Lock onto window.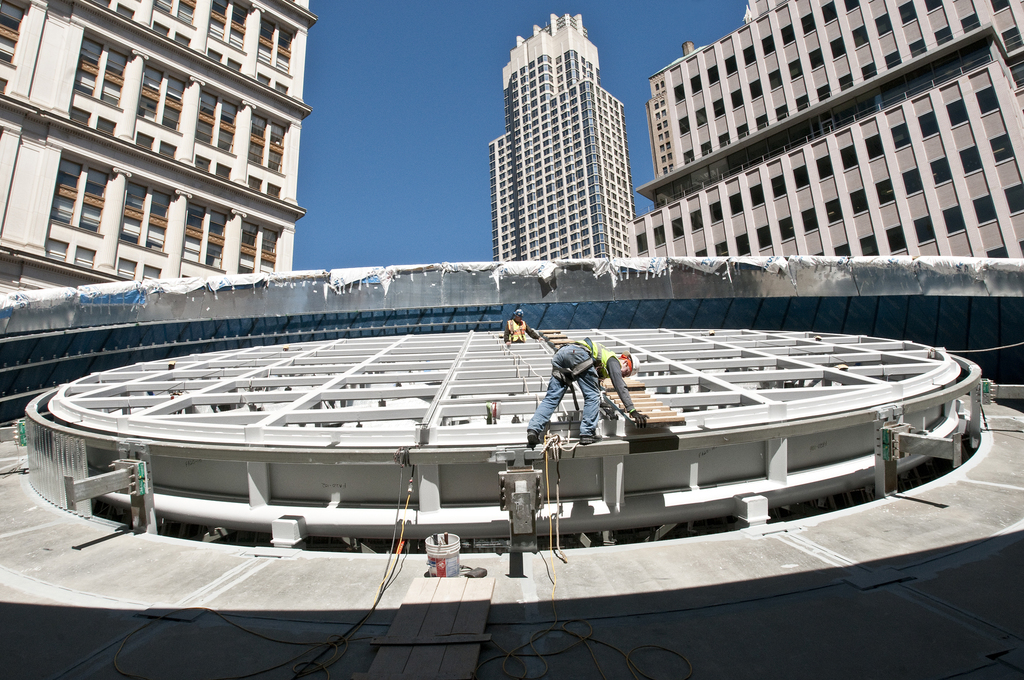
Locked: x1=797, y1=95, x2=808, y2=109.
